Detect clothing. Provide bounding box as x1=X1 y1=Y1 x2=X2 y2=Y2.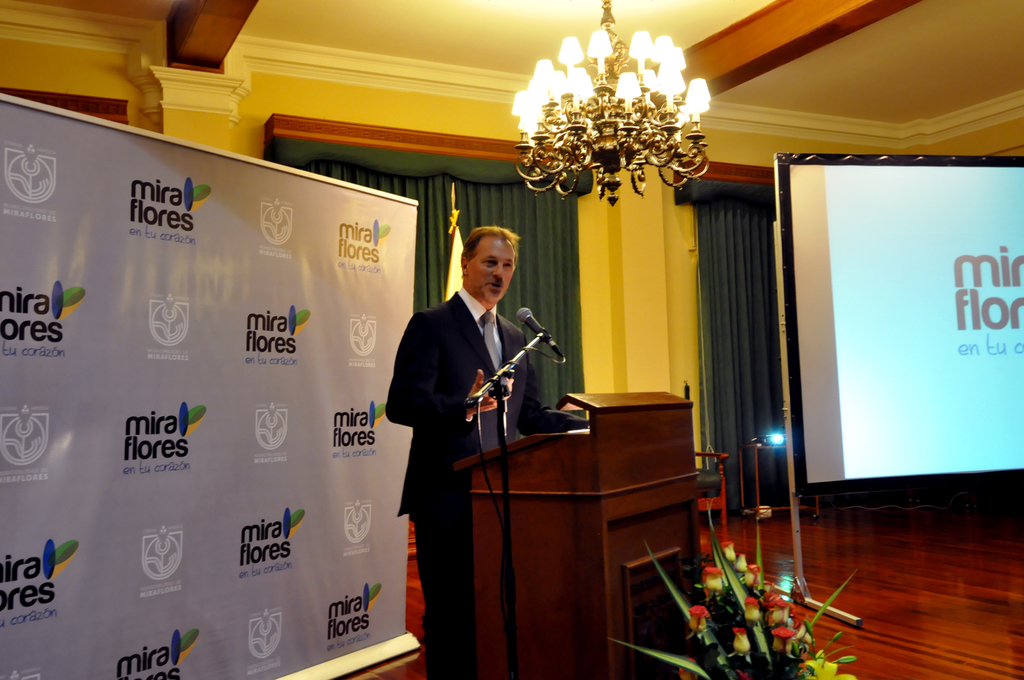
x1=383 y1=244 x2=553 y2=624.
